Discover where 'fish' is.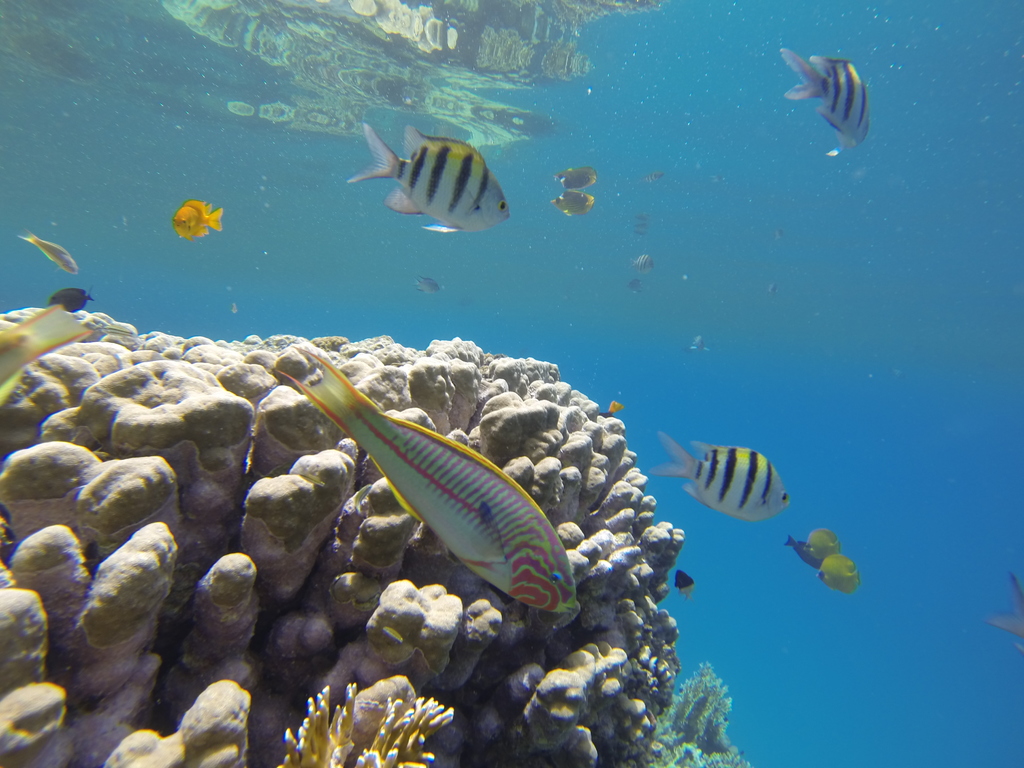
Discovered at (x1=552, y1=192, x2=595, y2=217).
